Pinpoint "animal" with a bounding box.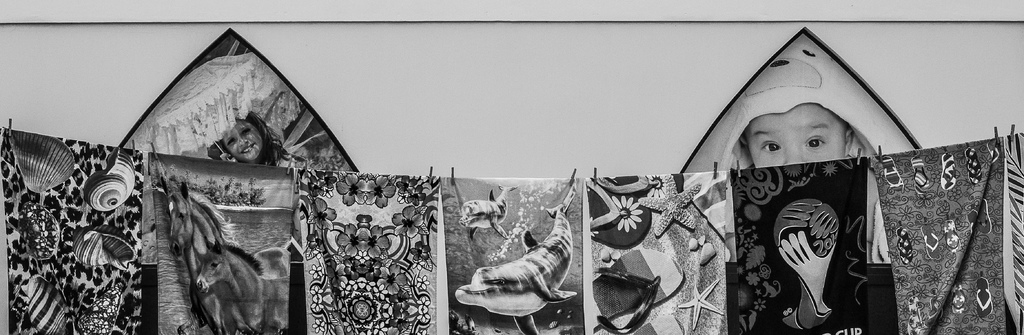
(456,184,524,244).
